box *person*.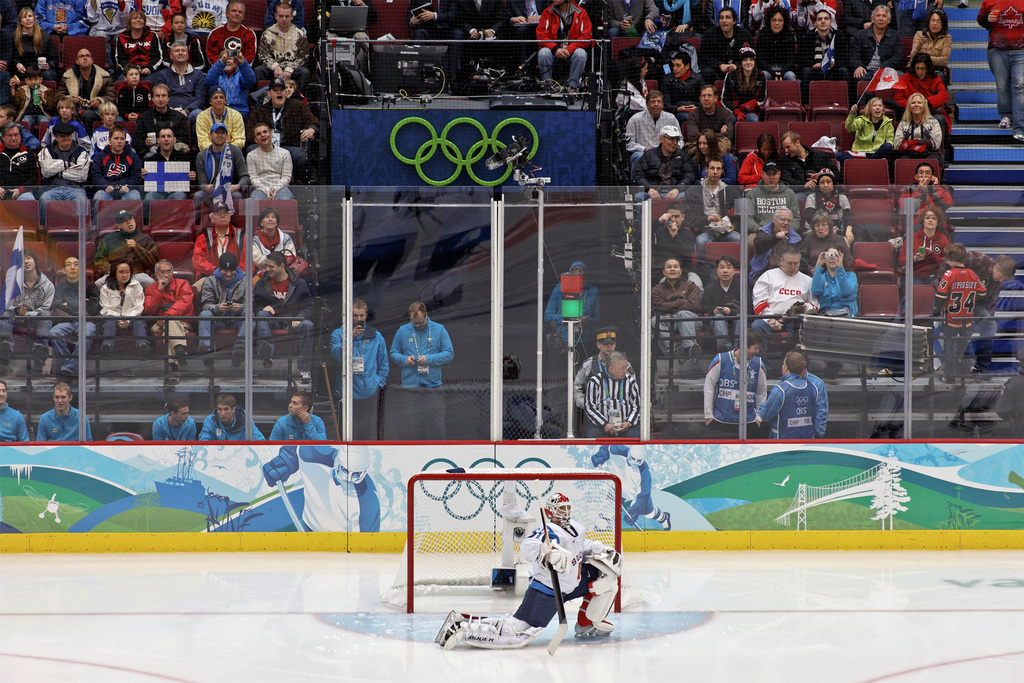
region(143, 256, 193, 371).
